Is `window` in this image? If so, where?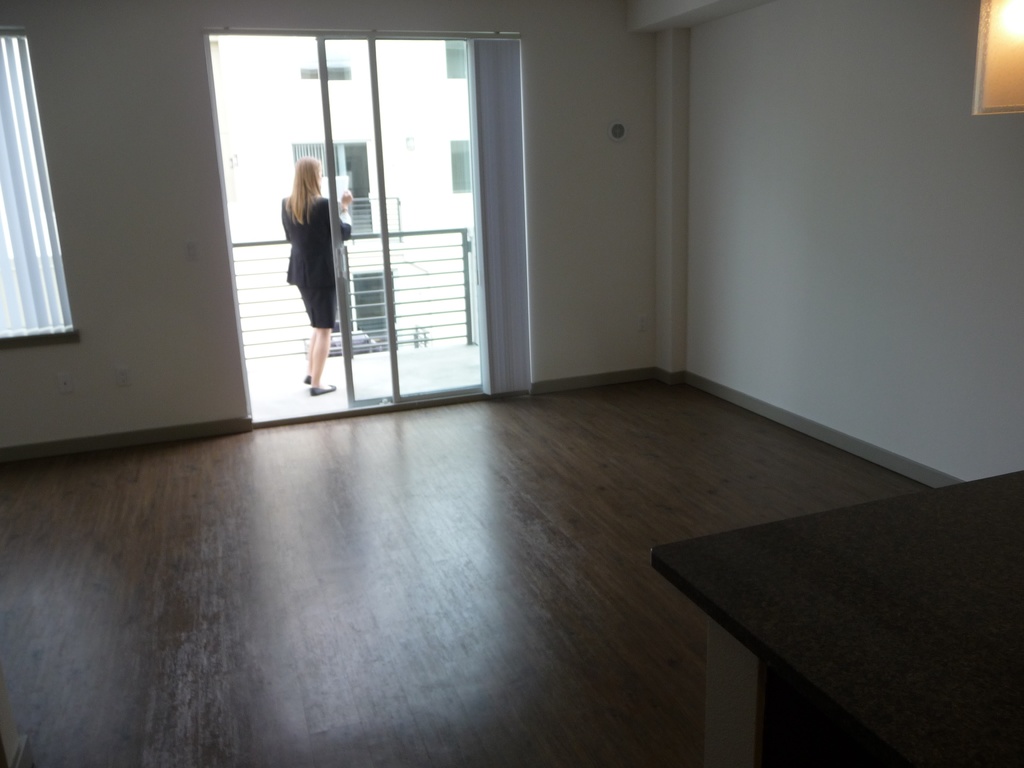
Yes, at 0 25 76 350.
